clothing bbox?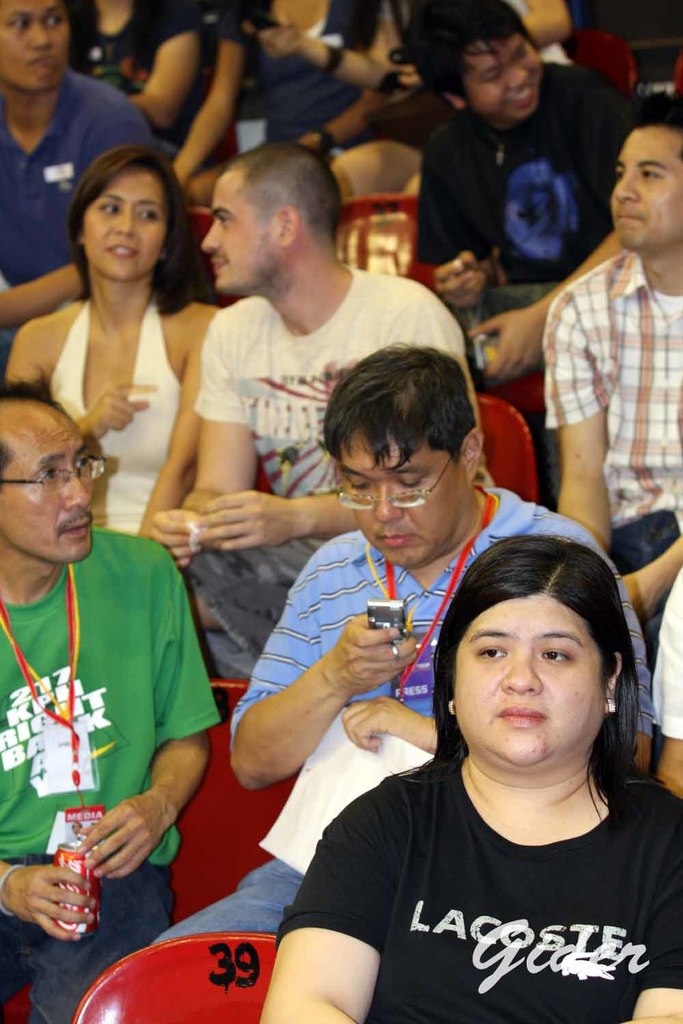
<region>143, 482, 653, 943</region>
